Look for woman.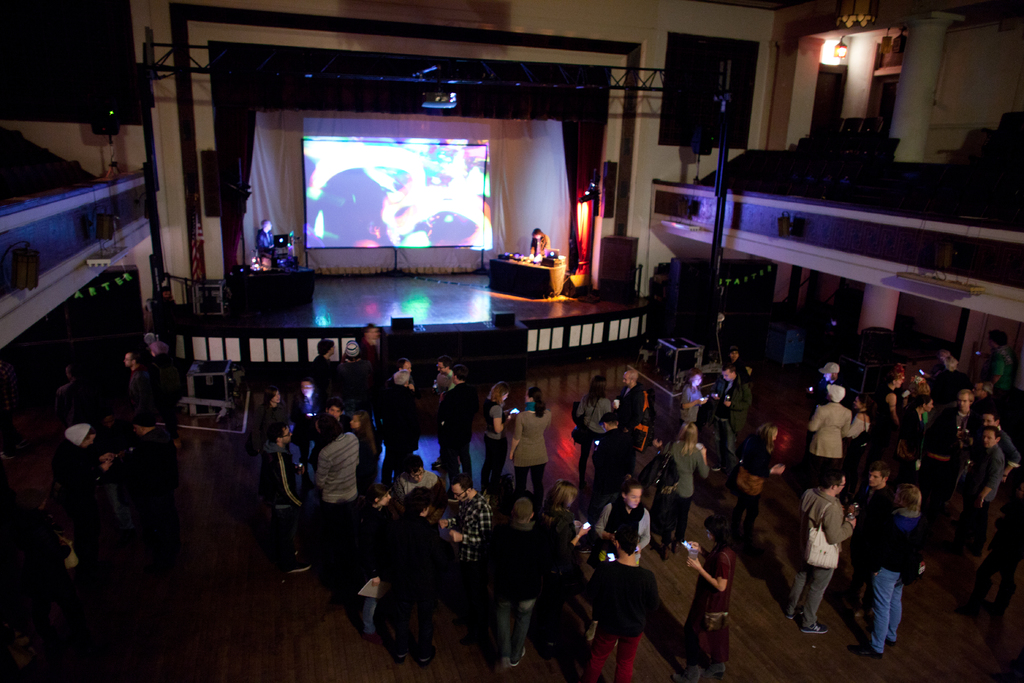
Found: <bbox>514, 381, 549, 511</bbox>.
